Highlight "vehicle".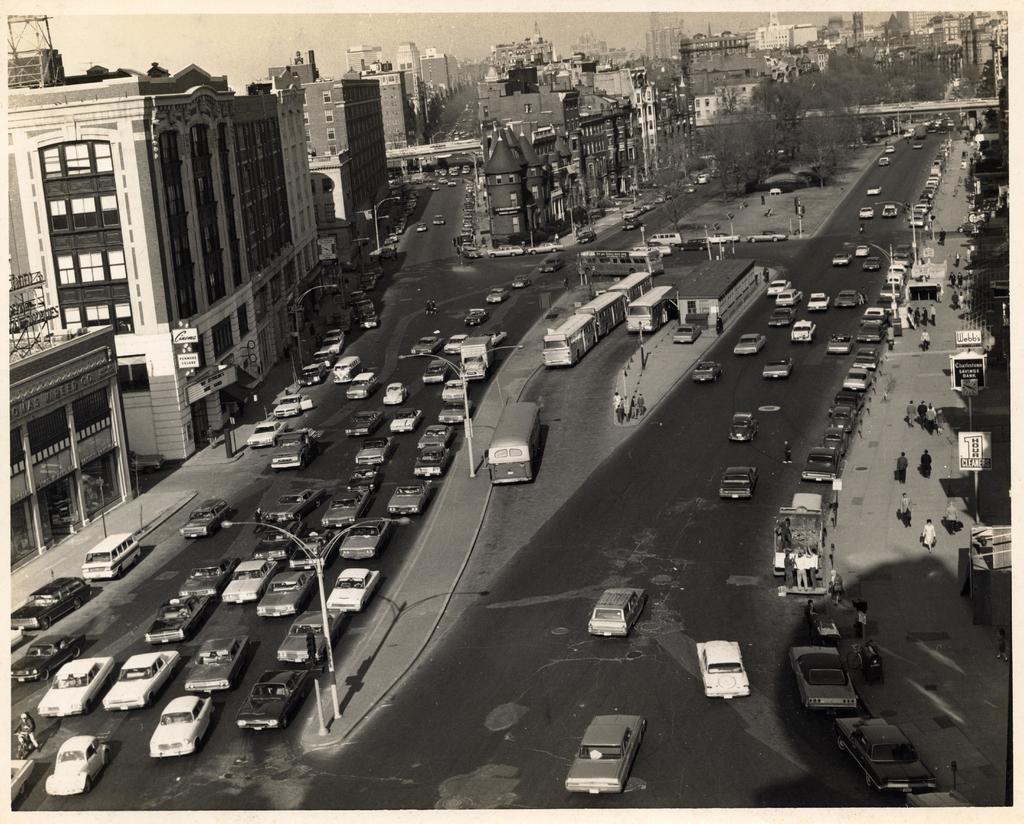
Highlighted region: 858 202 874 222.
